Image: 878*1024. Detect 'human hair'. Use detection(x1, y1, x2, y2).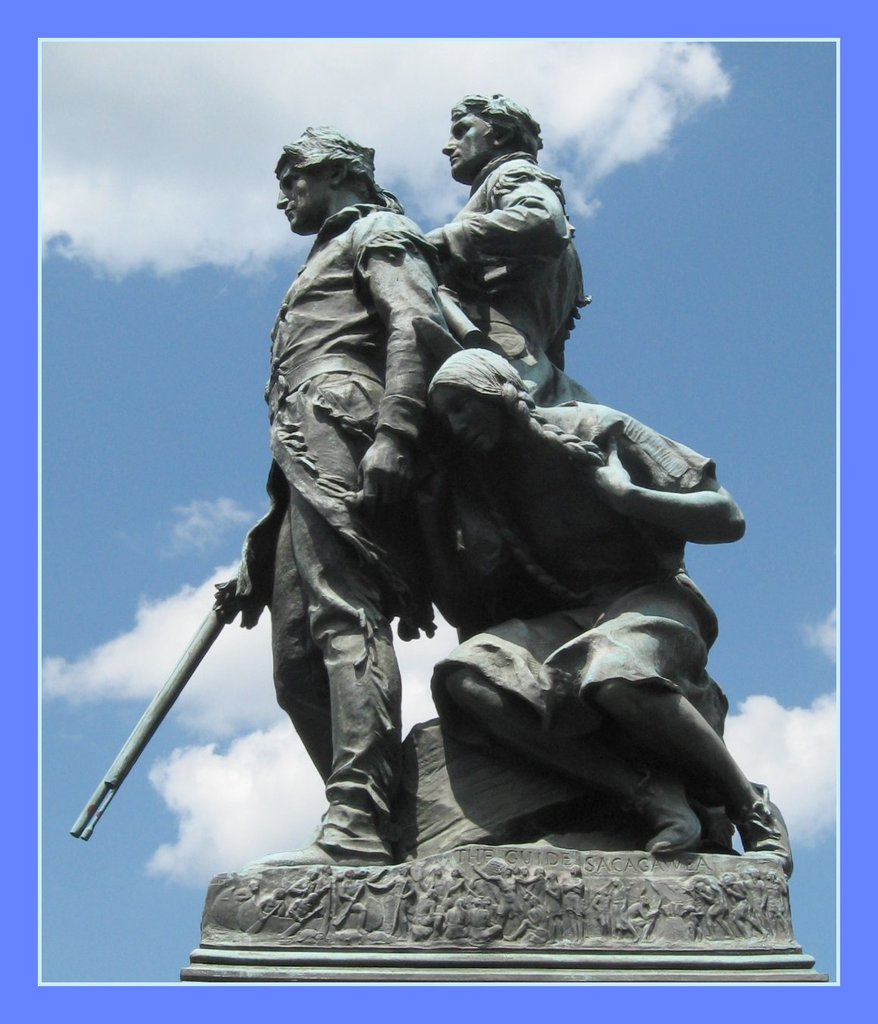
detection(271, 123, 394, 204).
